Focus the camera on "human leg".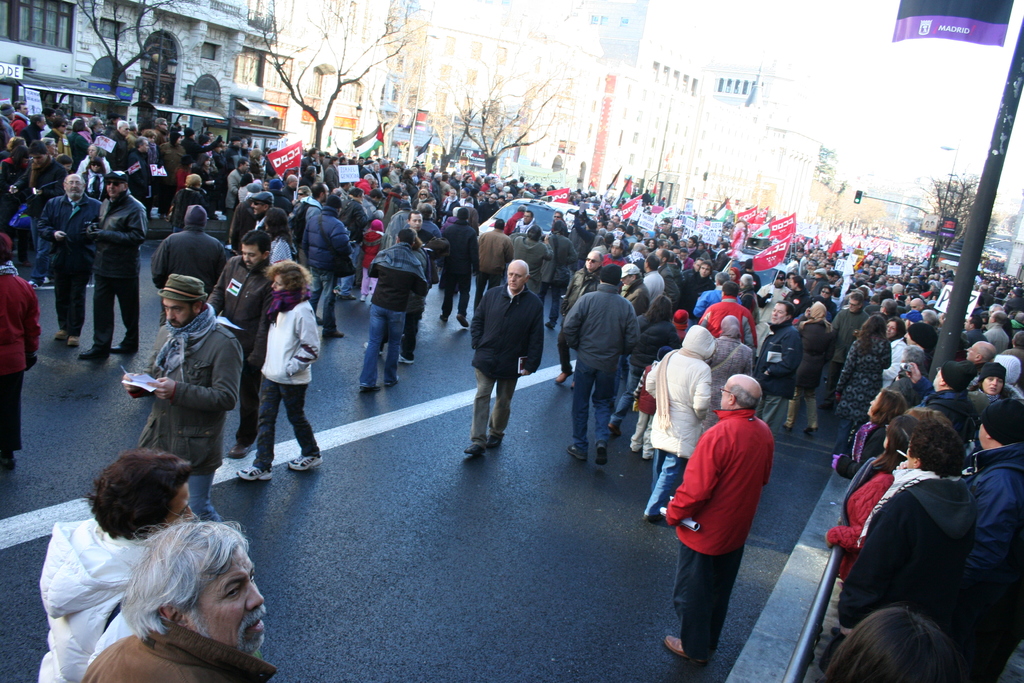
Focus region: detection(805, 394, 817, 428).
